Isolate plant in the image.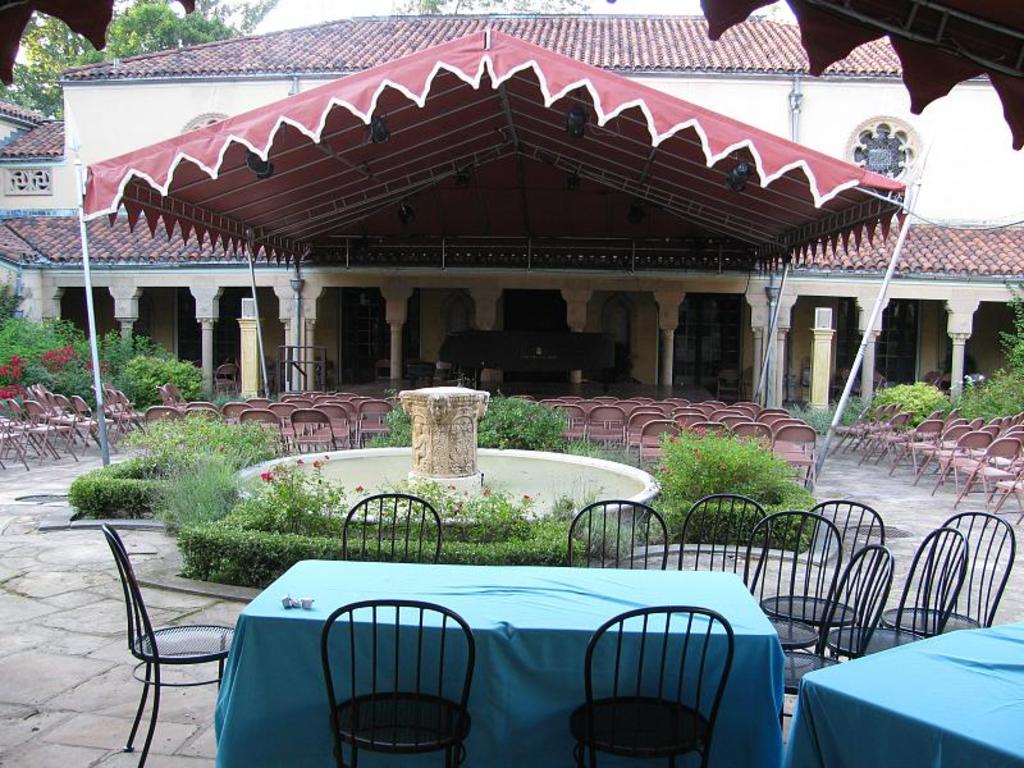
Isolated region: x1=65 y1=411 x2=284 y2=518.
